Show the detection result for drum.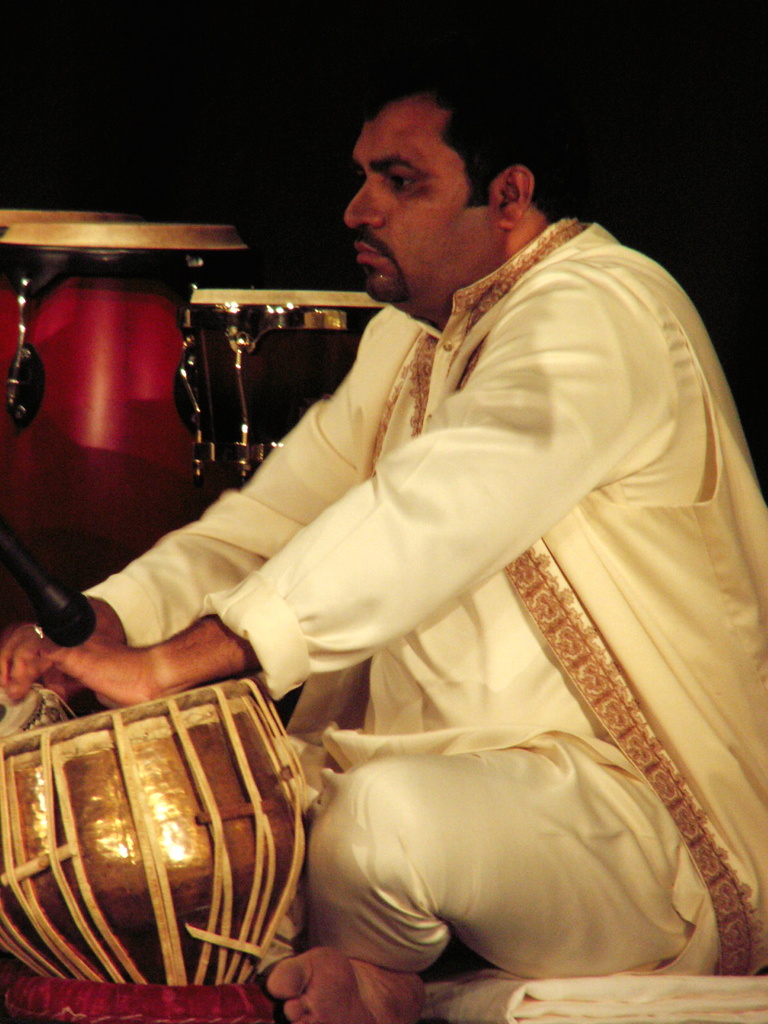
select_region(0, 211, 118, 234).
